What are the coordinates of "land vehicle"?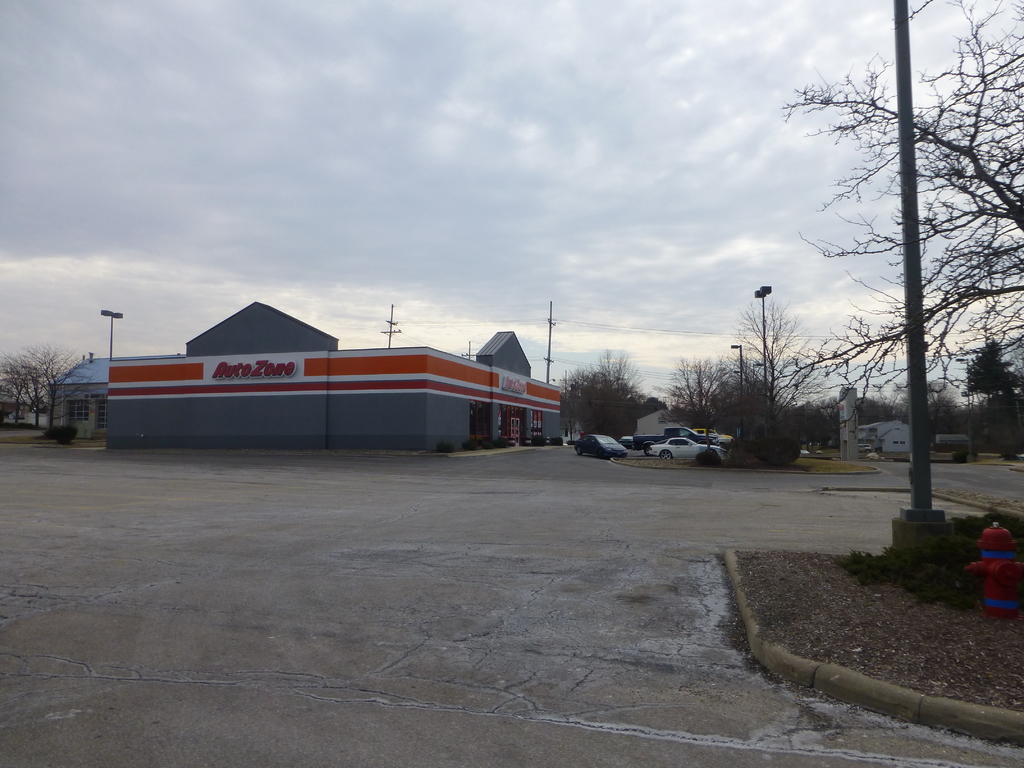
573,432,628,459.
